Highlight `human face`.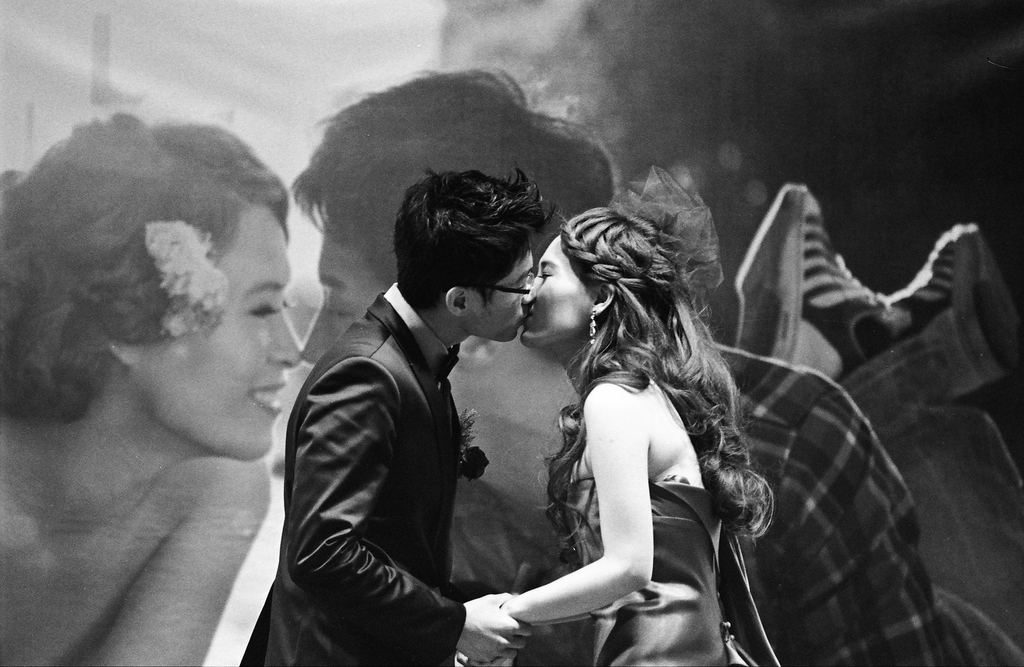
Highlighted region: region(520, 236, 594, 345).
